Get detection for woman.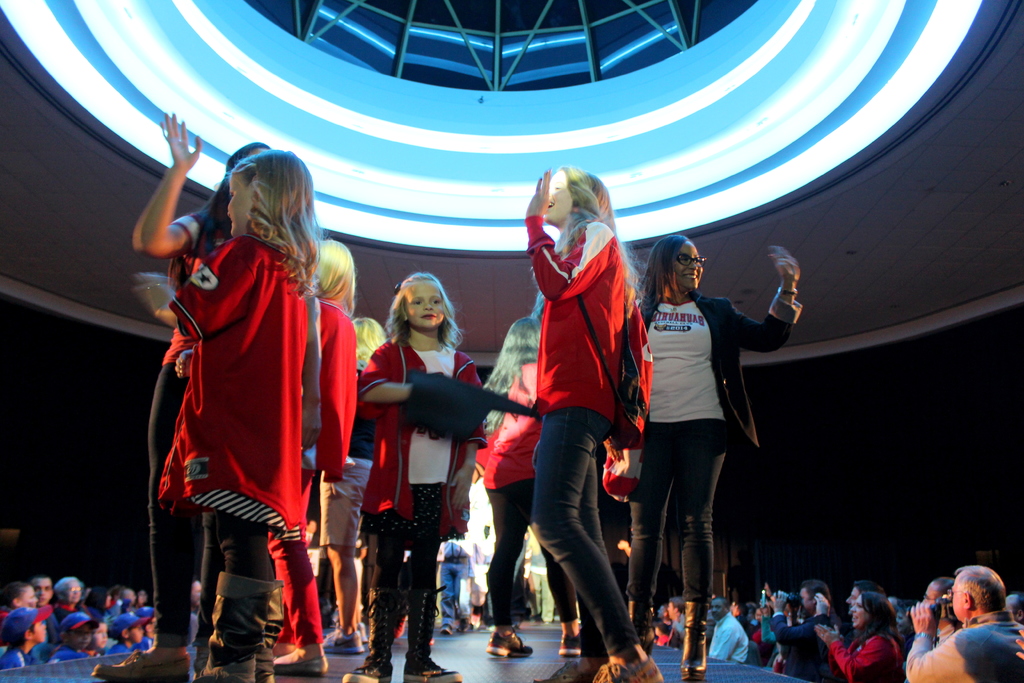
Detection: locate(633, 233, 778, 631).
